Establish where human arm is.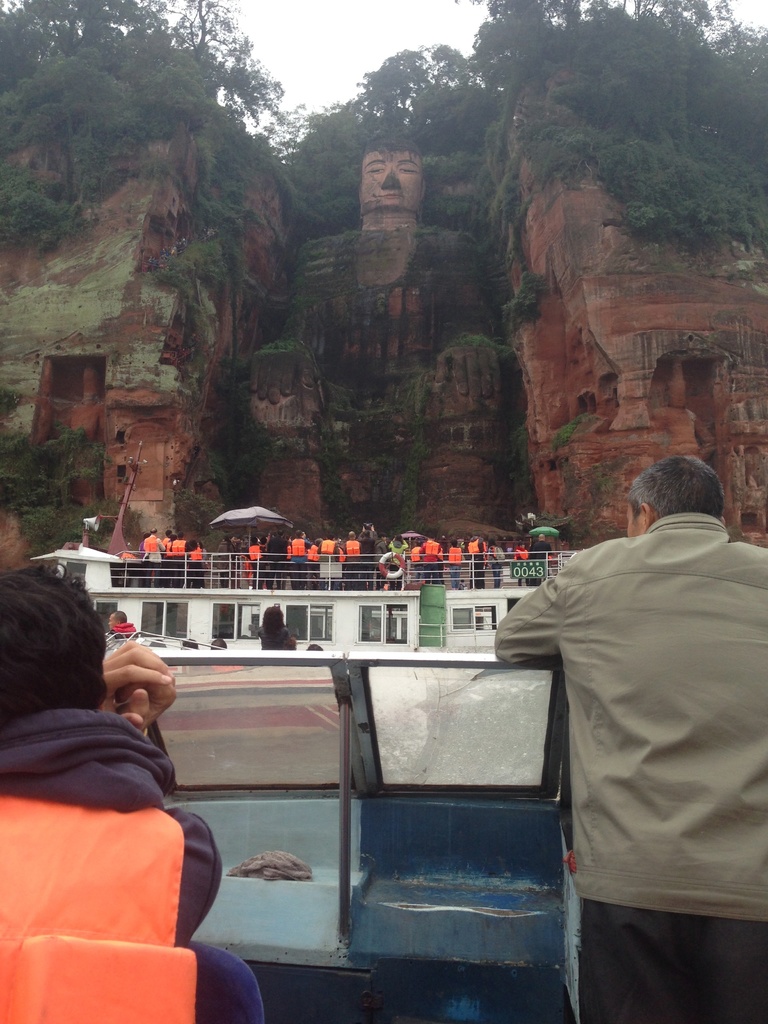
Established at (x1=287, y1=538, x2=294, y2=547).
